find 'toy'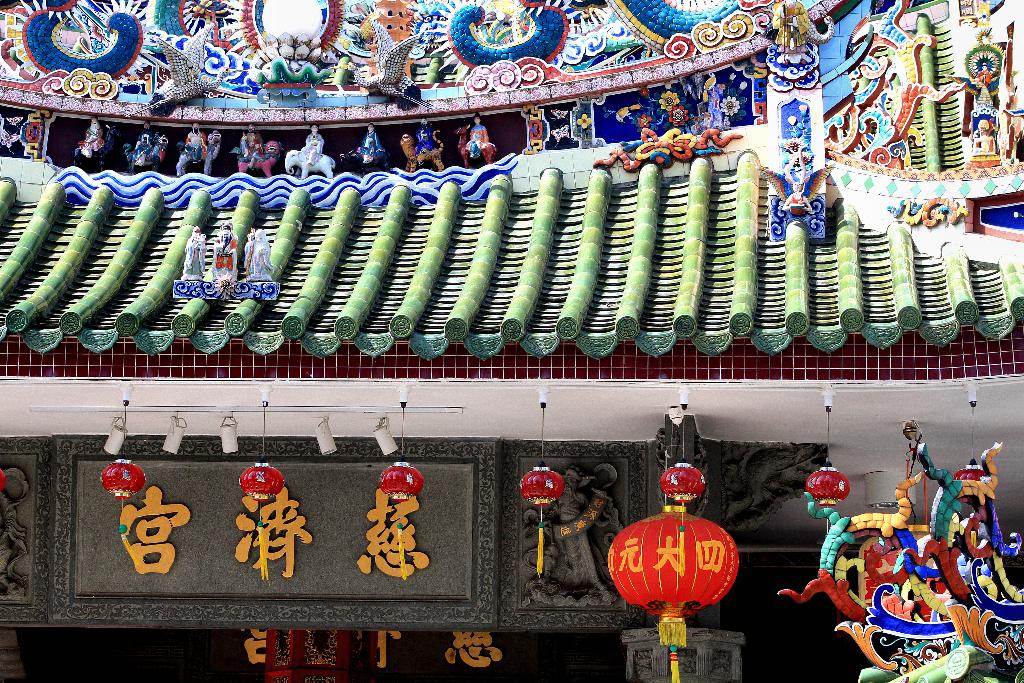
[547,106,569,124]
